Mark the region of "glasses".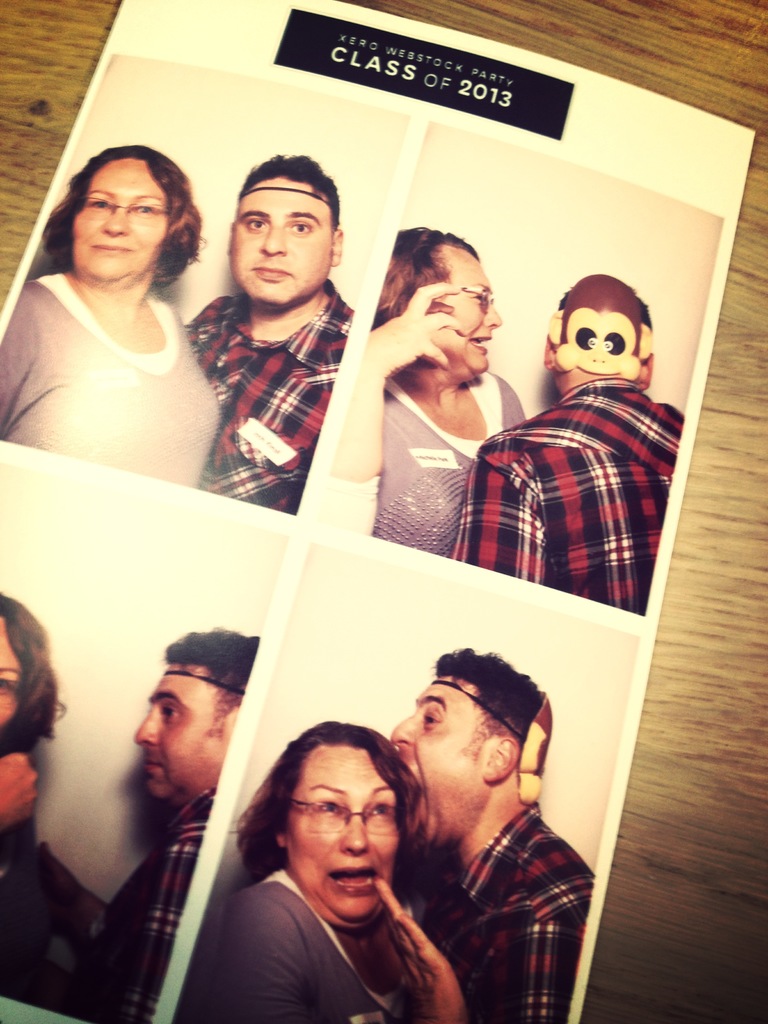
Region: rect(72, 194, 176, 223).
